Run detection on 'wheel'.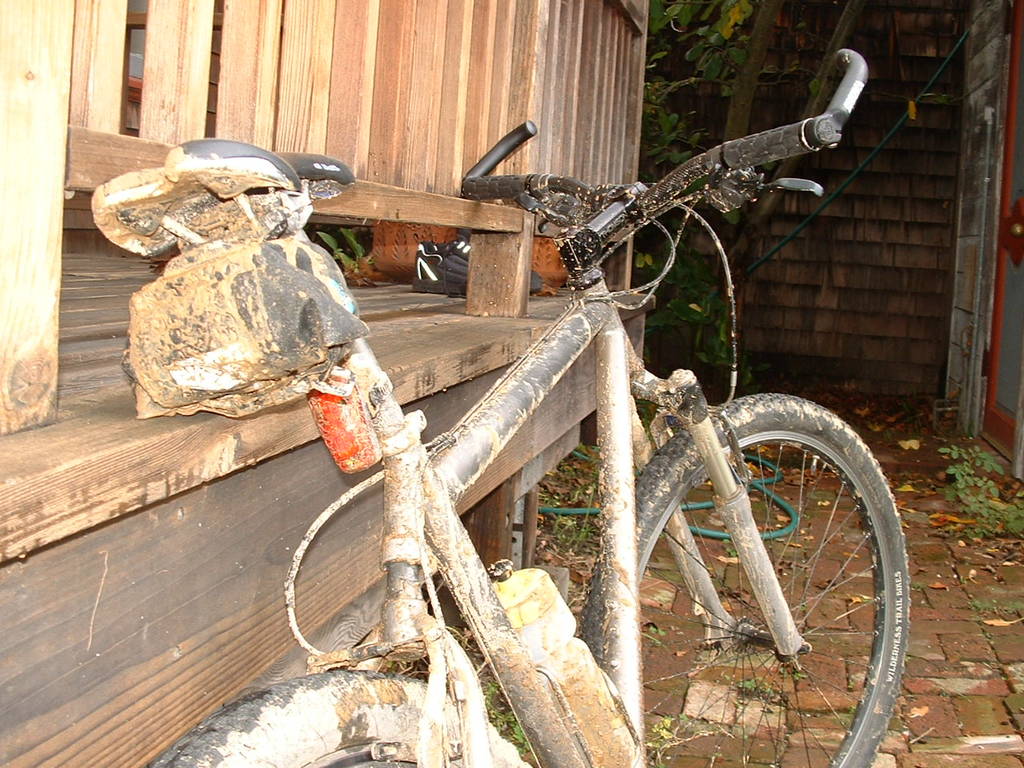
Result: rect(556, 375, 882, 728).
